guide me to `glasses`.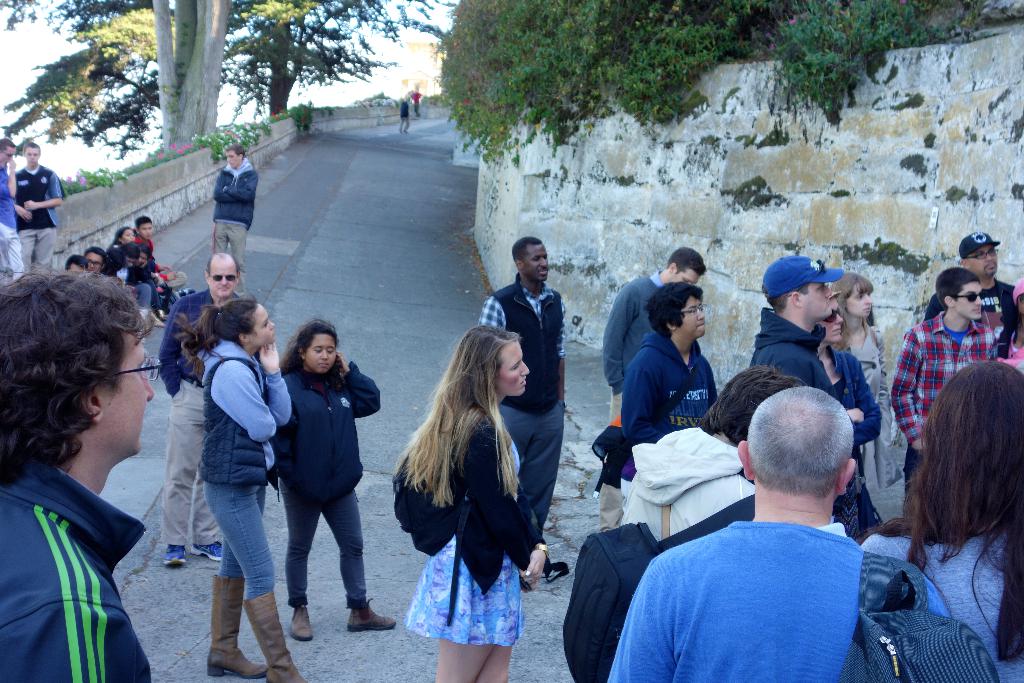
Guidance: 949,286,984,303.
